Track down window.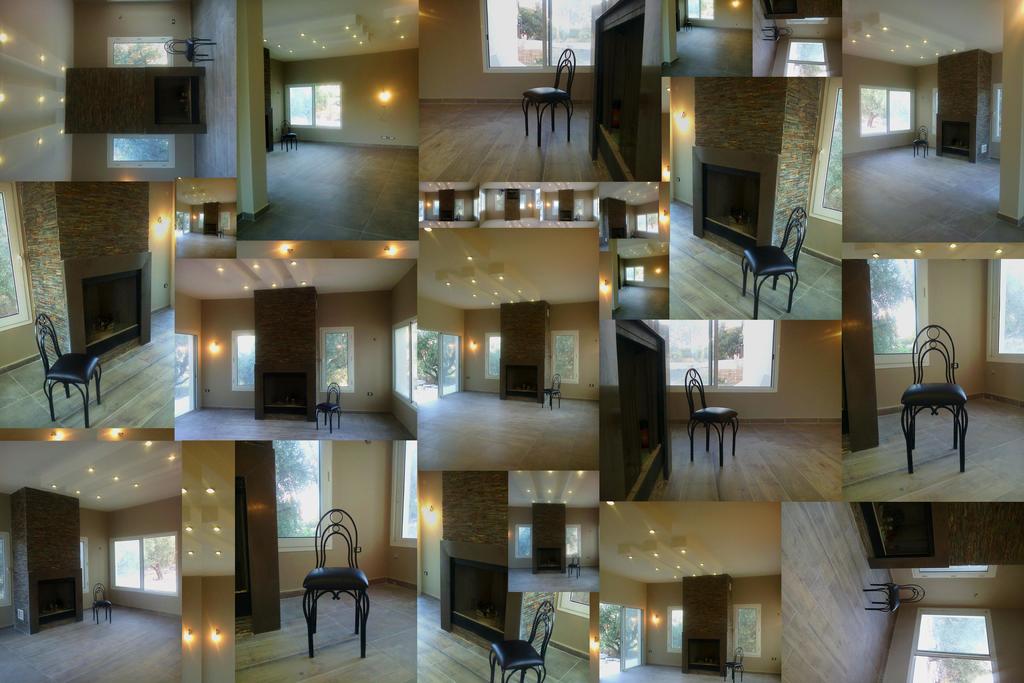
Tracked to bbox(484, 0, 595, 69).
